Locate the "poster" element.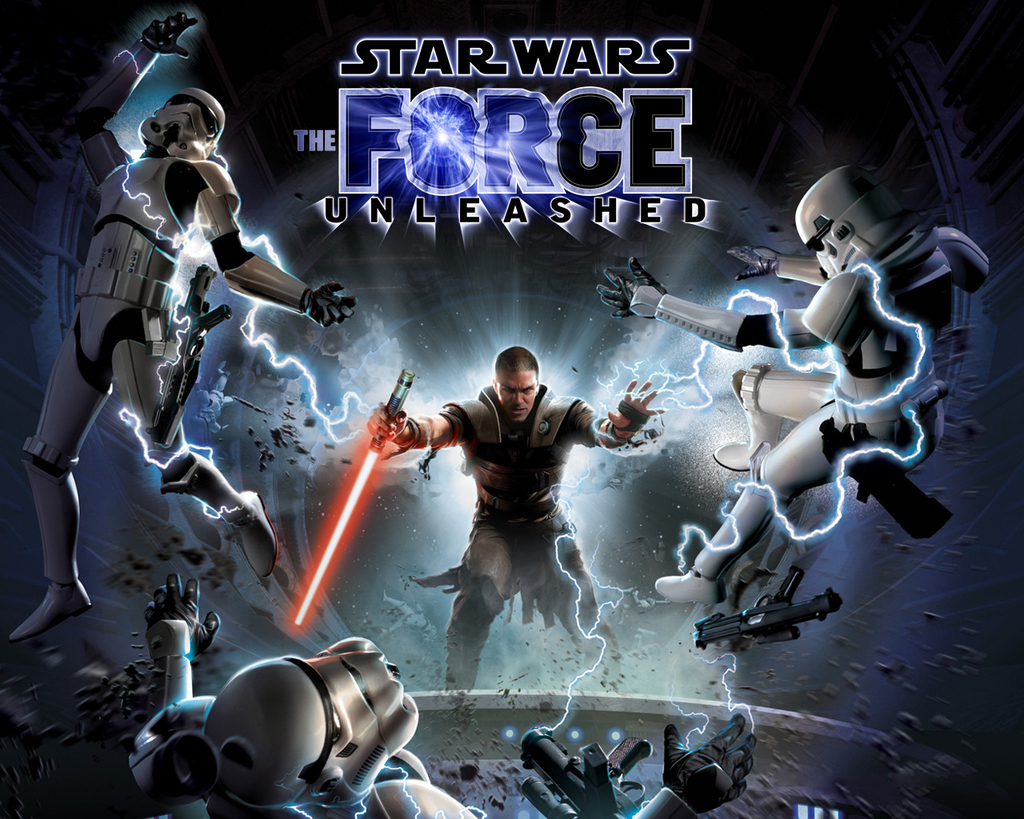
Element bbox: pyautogui.locateOnScreen(6, 0, 1023, 818).
